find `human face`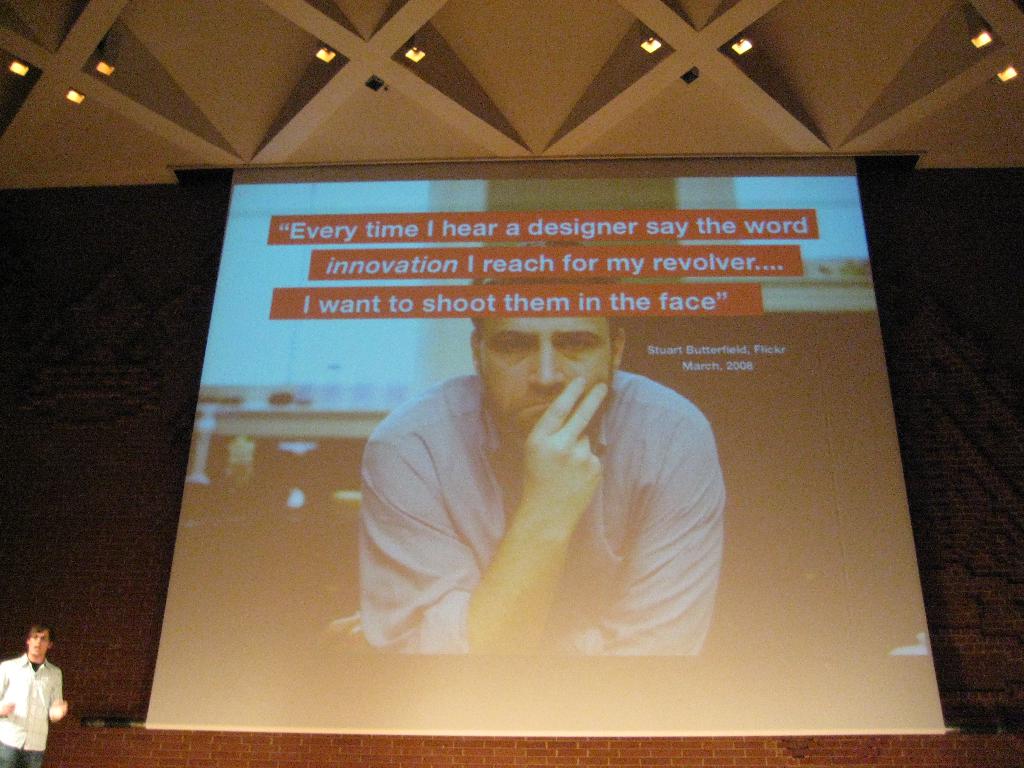
l=472, t=297, r=617, b=454
